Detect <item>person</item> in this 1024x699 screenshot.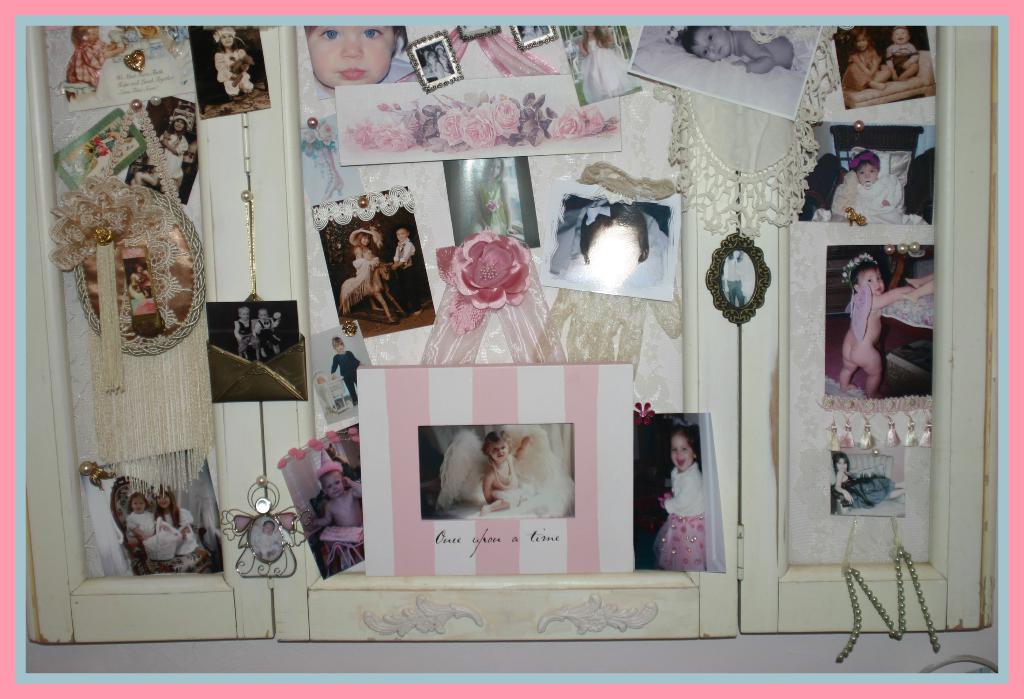
Detection: [left=808, top=152, right=928, bottom=227].
